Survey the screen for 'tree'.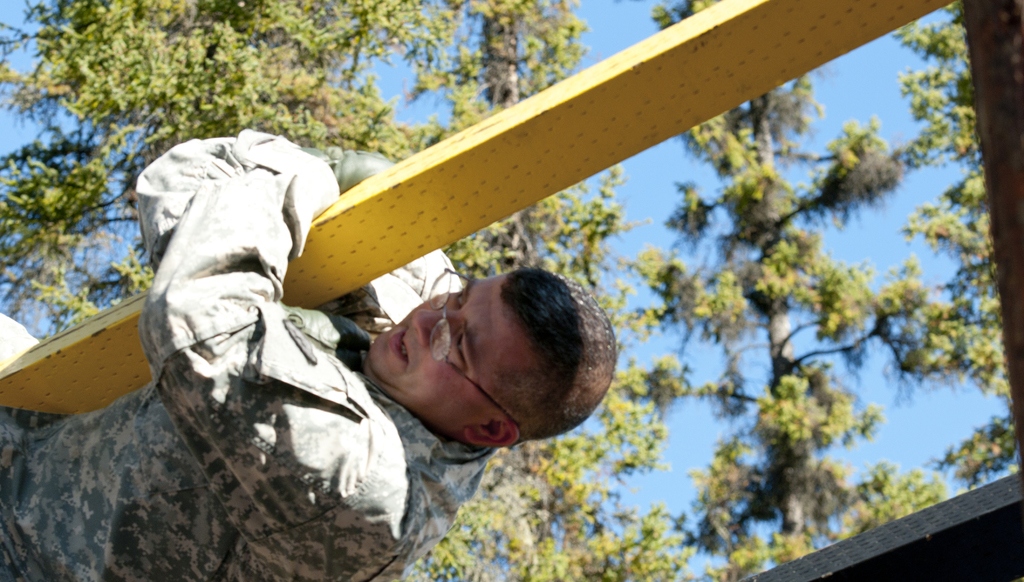
Survey found: <bbox>0, 0, 664, 581</bbox>.
